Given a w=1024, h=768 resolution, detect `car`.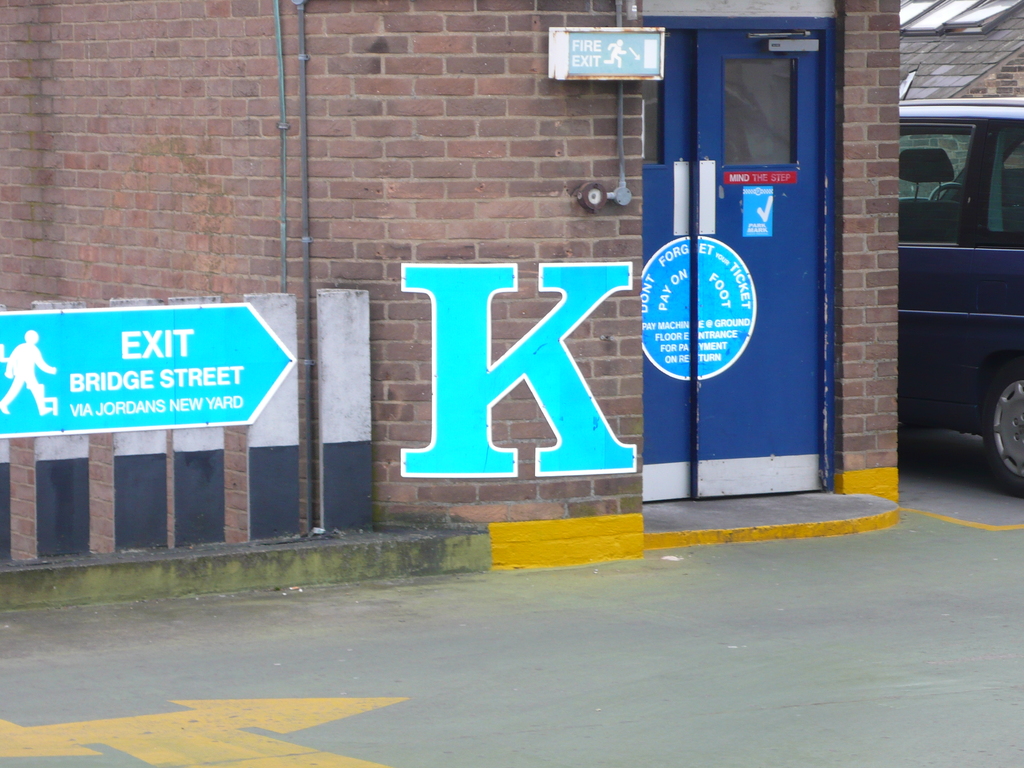
select_region(893, 94, 1023, 497).
